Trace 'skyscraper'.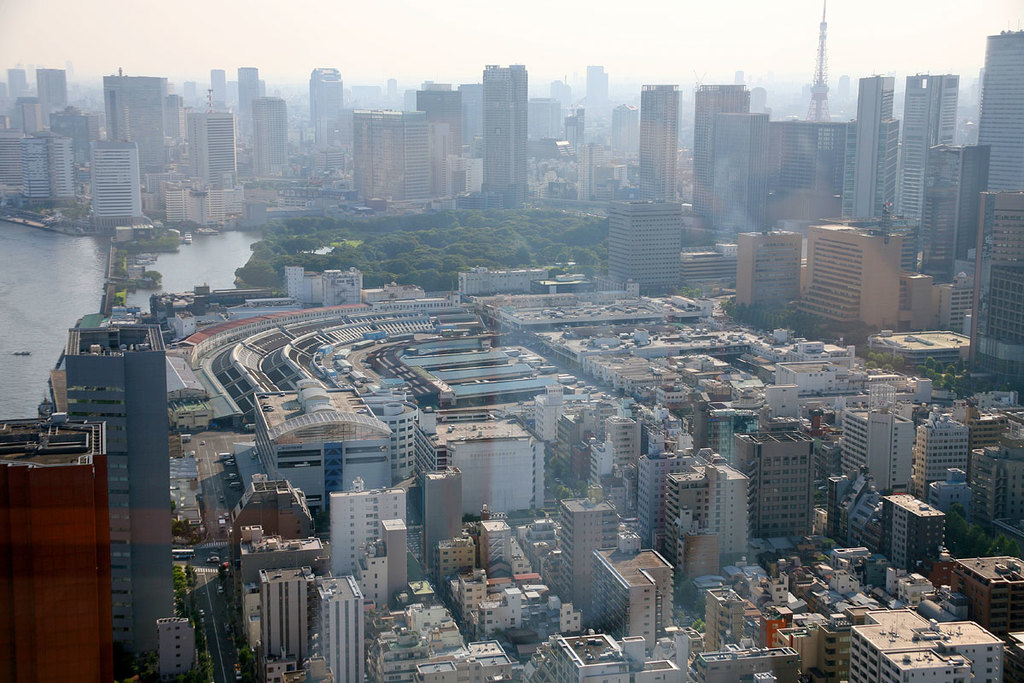
Traced to 189,94,248,228.
